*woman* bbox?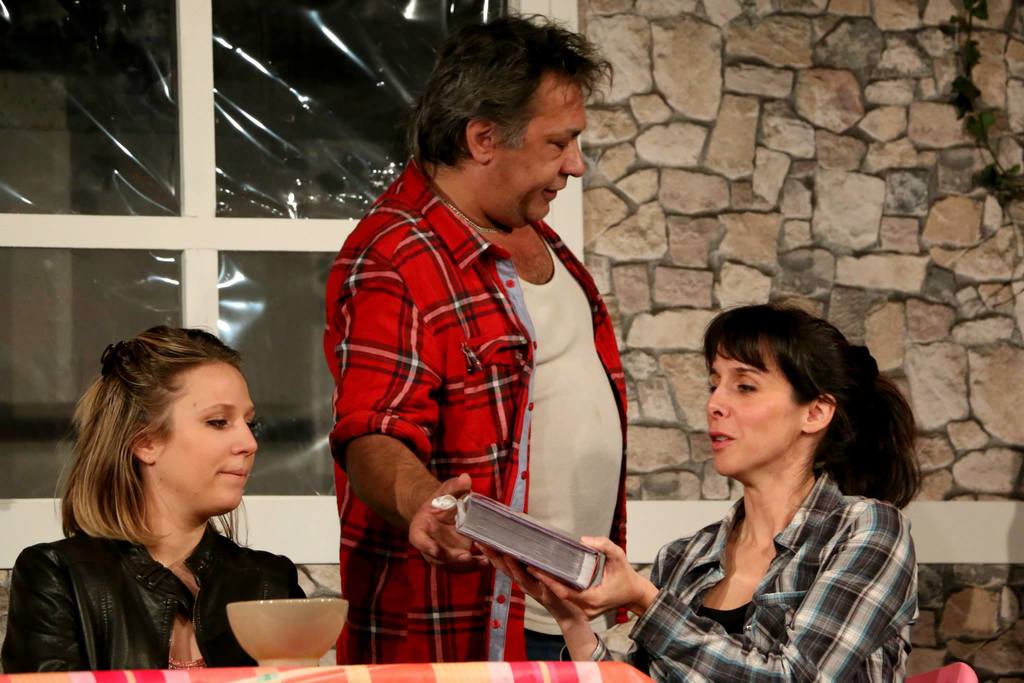
(left=0, top=322, right=306, bottom=673)
